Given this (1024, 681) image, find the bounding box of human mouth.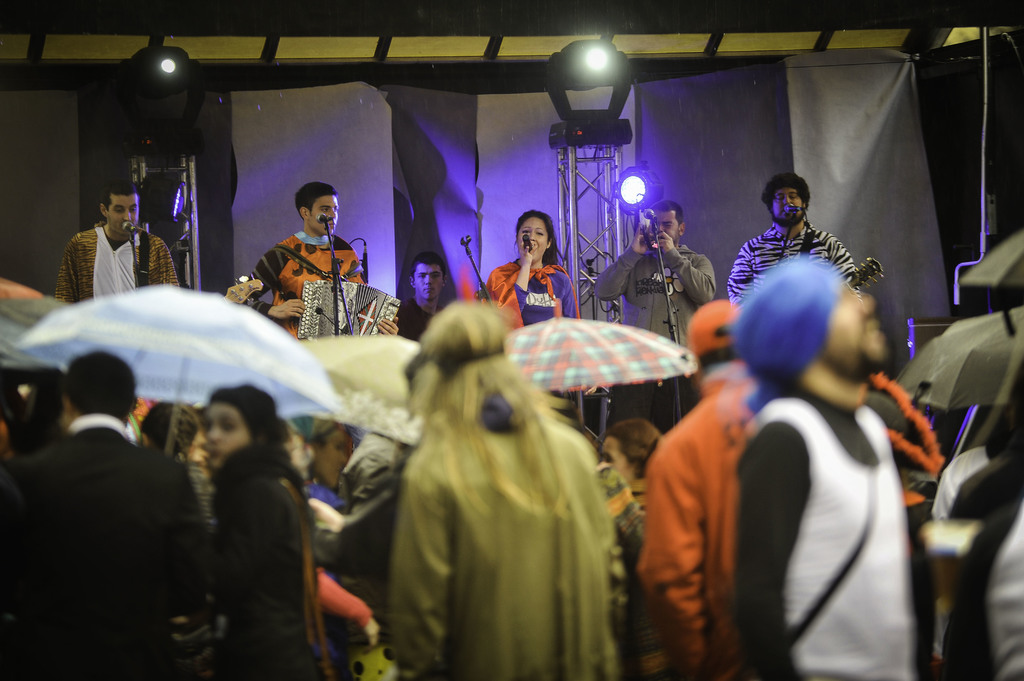
[left=863, top=318, right=887, bottom=343].
